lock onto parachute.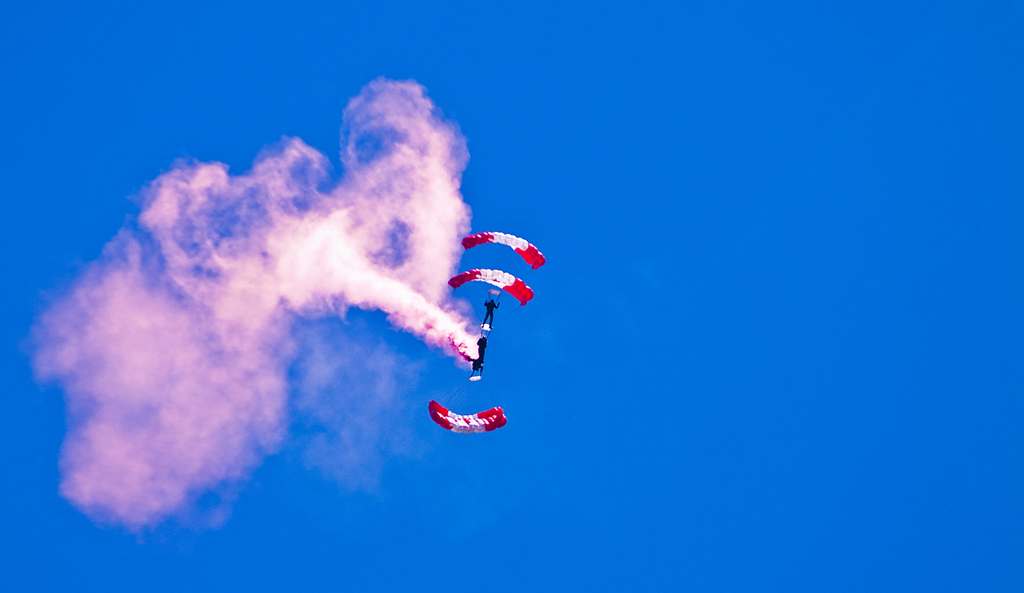
Locked: x1=430, y1=368, x2=498, y2=415.
